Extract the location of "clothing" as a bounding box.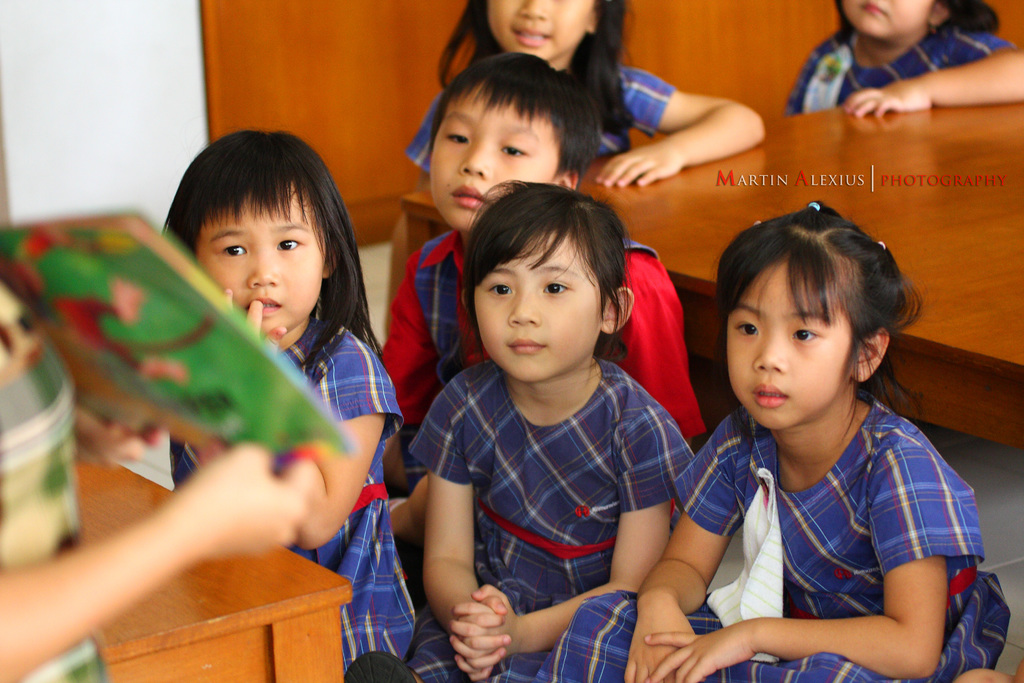
box(377, 227, 706, 493).
